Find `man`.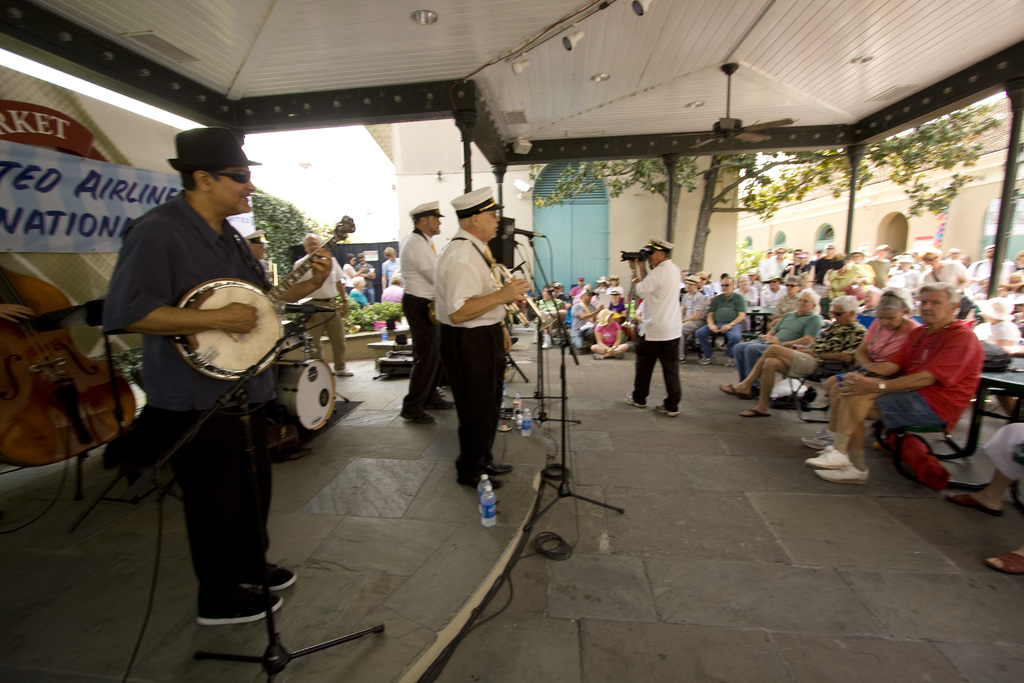
x1=691 y1=267 x2=749 y2=363.
